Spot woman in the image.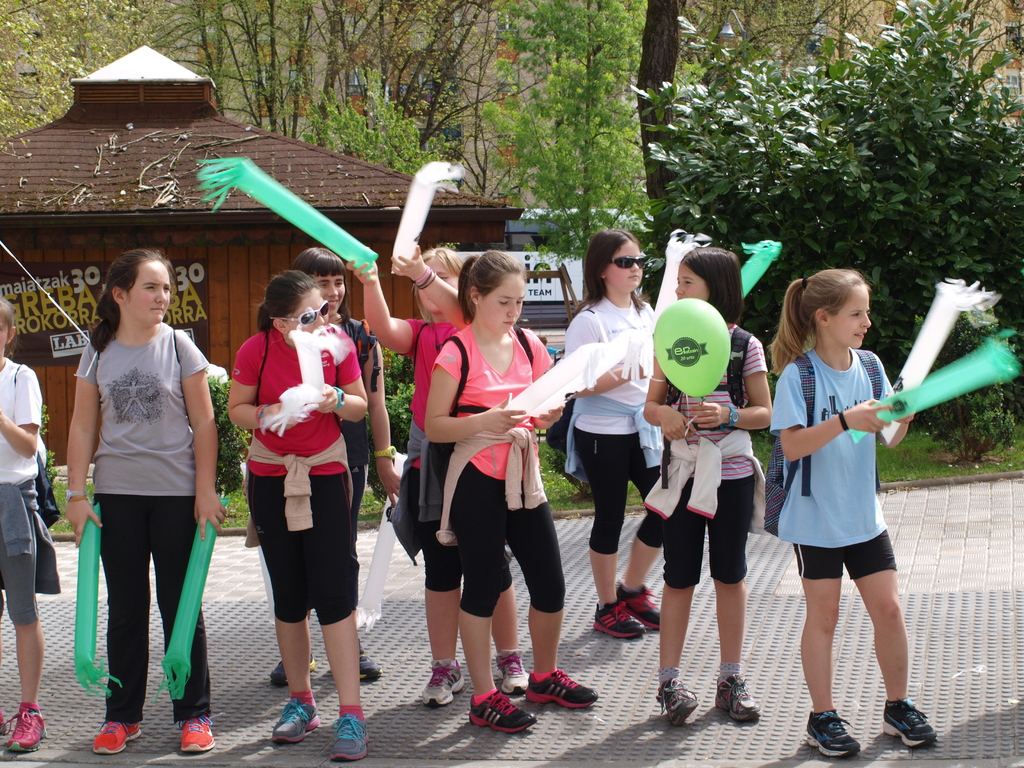
woman found at box(647, 245, 771, 723).
